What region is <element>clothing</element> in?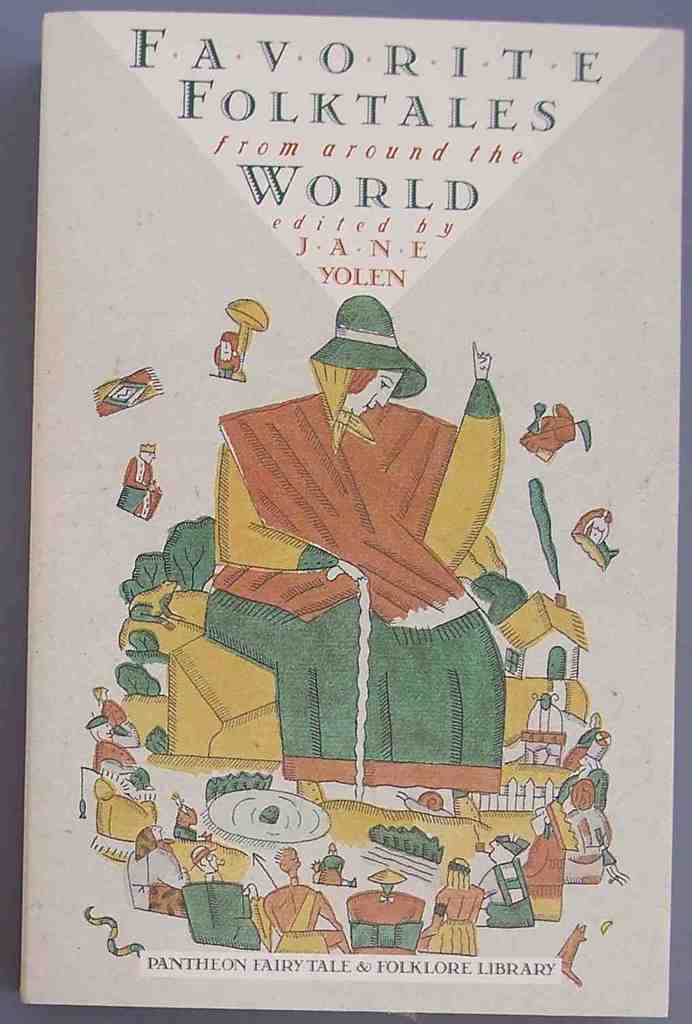
bbox=(92, 741, 134, 771).
